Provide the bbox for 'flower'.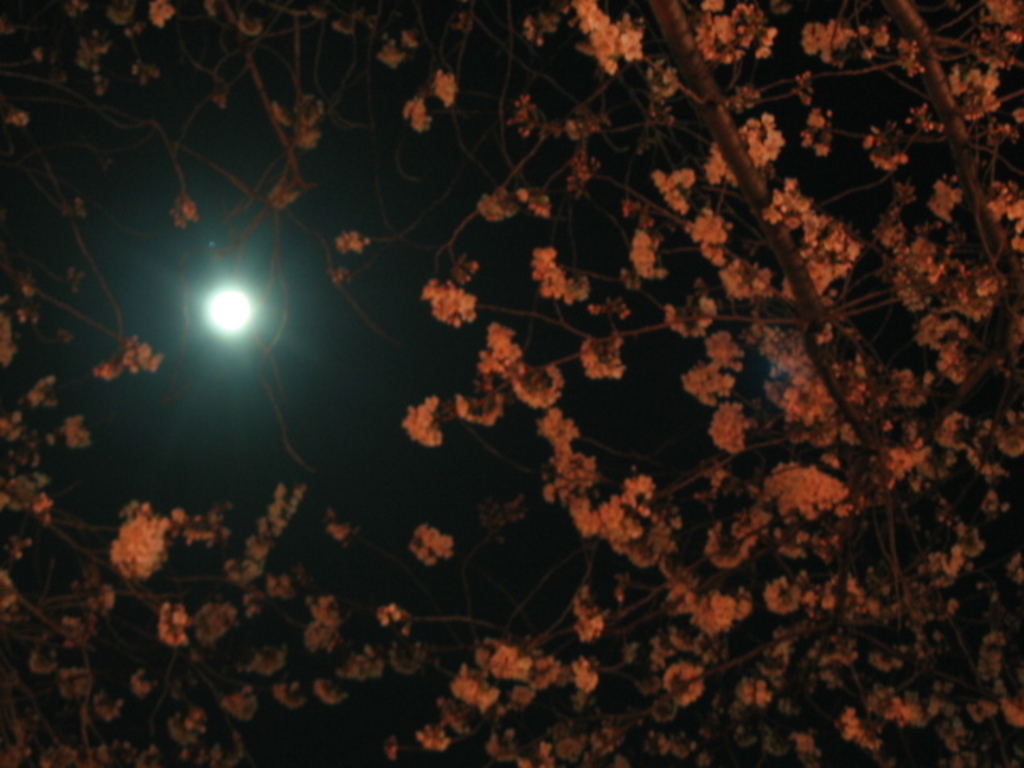
region(800, 112, 829, 154).
